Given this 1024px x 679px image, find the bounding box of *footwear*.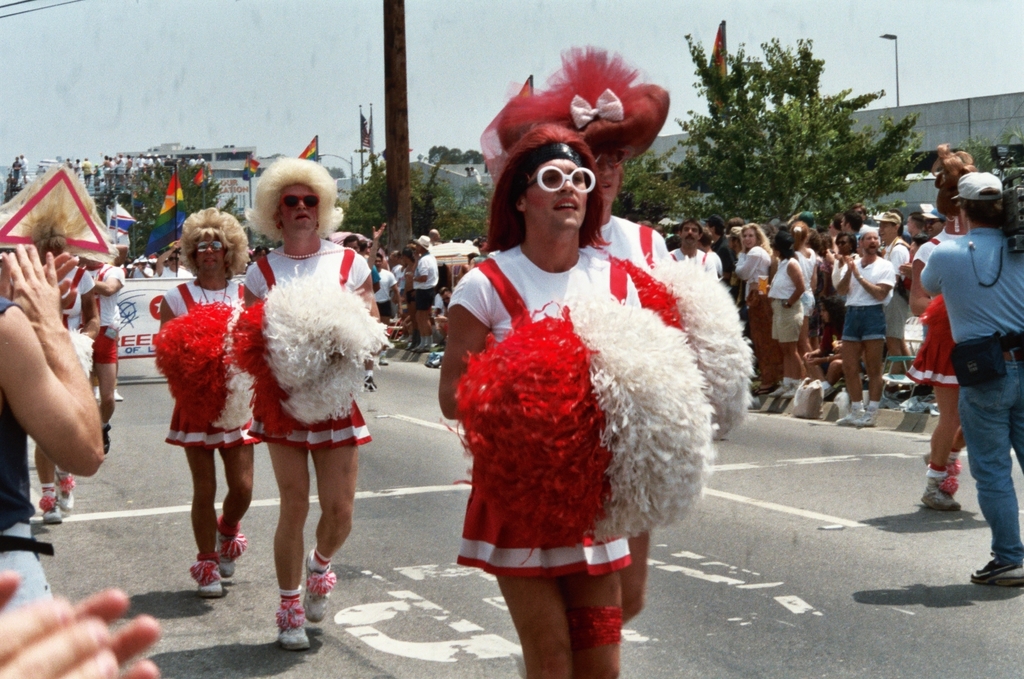
region(916, 479, 966, 514).
